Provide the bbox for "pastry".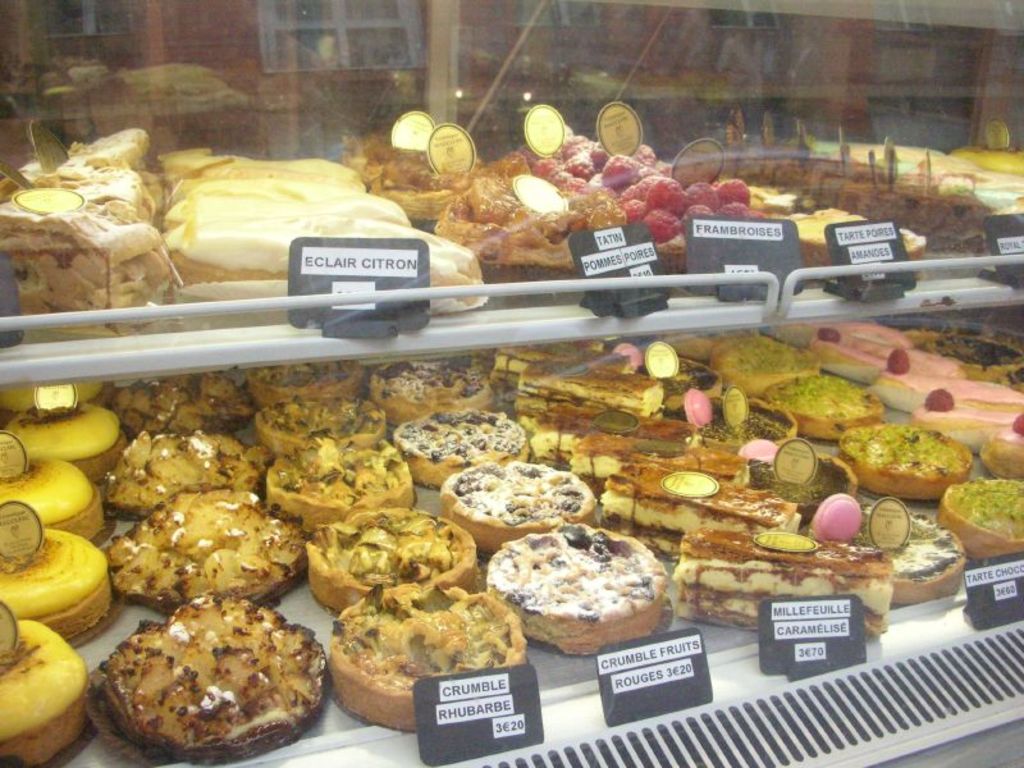
[91, 594, 320, 760].
